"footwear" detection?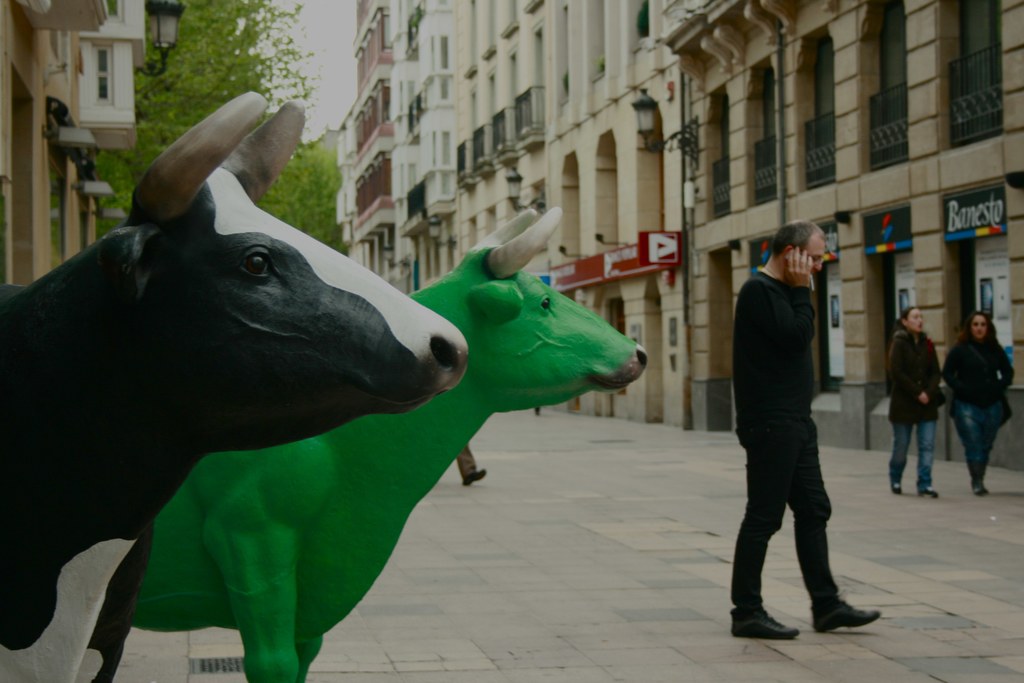
bbox(460, 468, 486, 485)
